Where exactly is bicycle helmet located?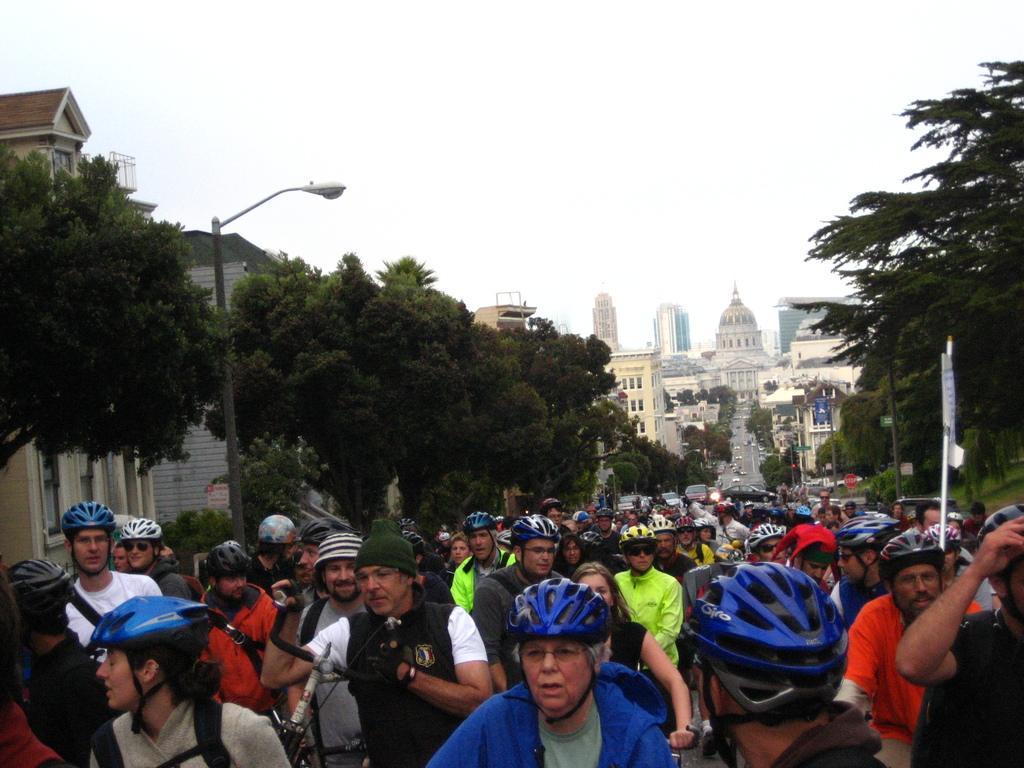
Its bounding box is rect(509, 512, 563, 579).
